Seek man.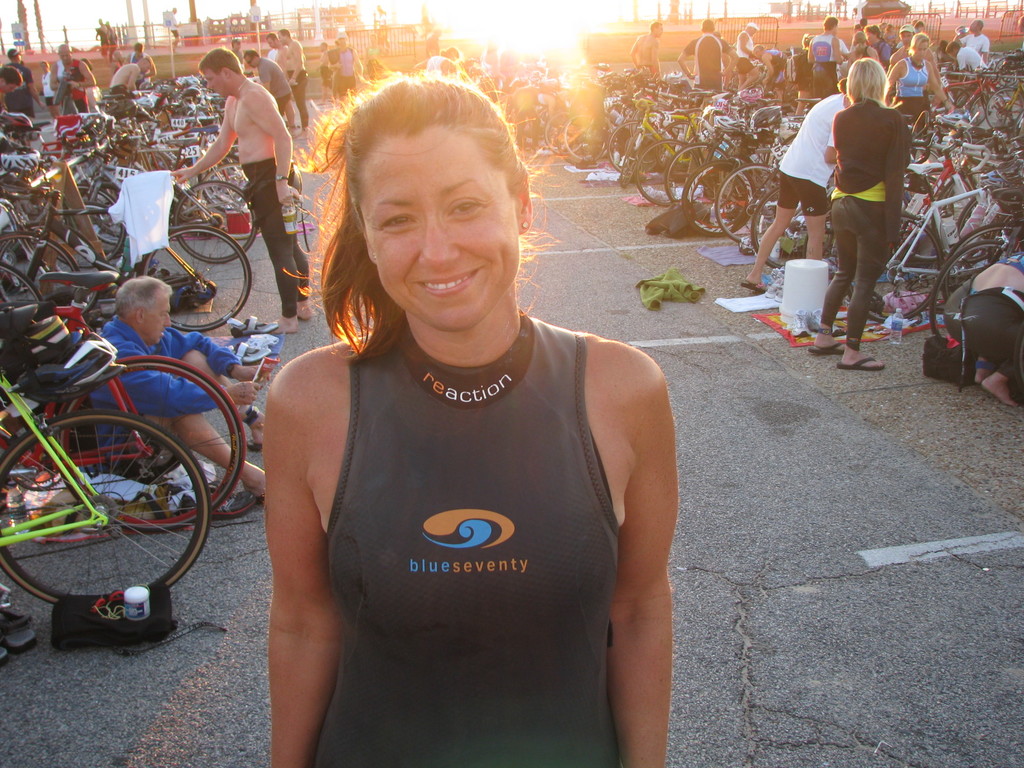
rect(330, 30, 368, 101).
